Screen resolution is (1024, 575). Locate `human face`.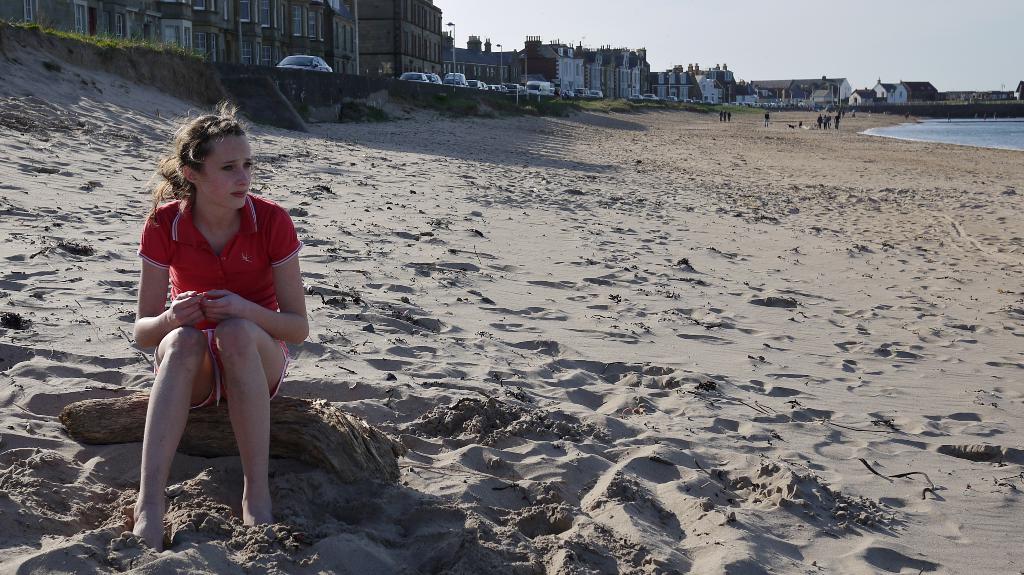
<bbox>199, 132, 250, 209</bbox>.
